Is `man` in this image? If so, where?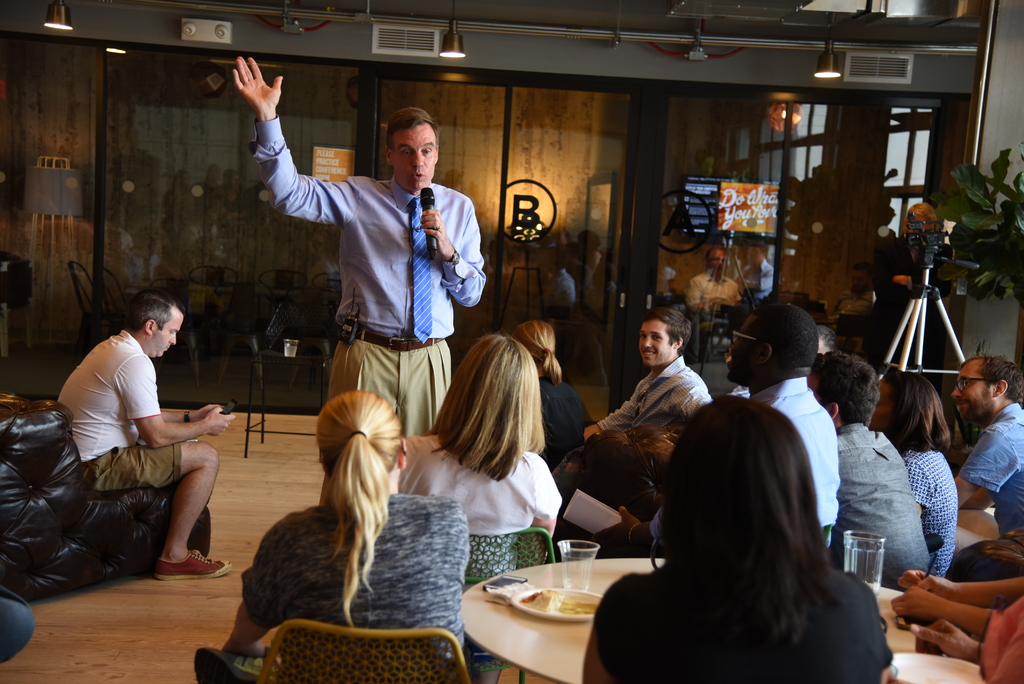
Yes, at pyautogui.locateOnScreen(948, 354, 1023, 544).
